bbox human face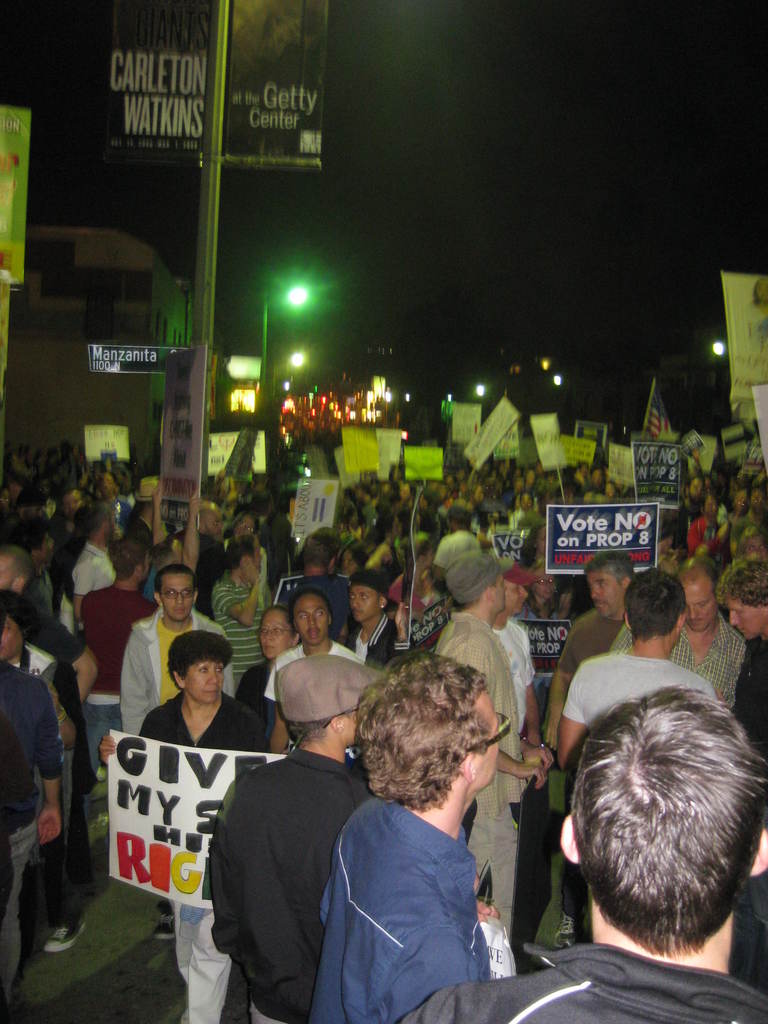
(493, 577, 509, 610)
